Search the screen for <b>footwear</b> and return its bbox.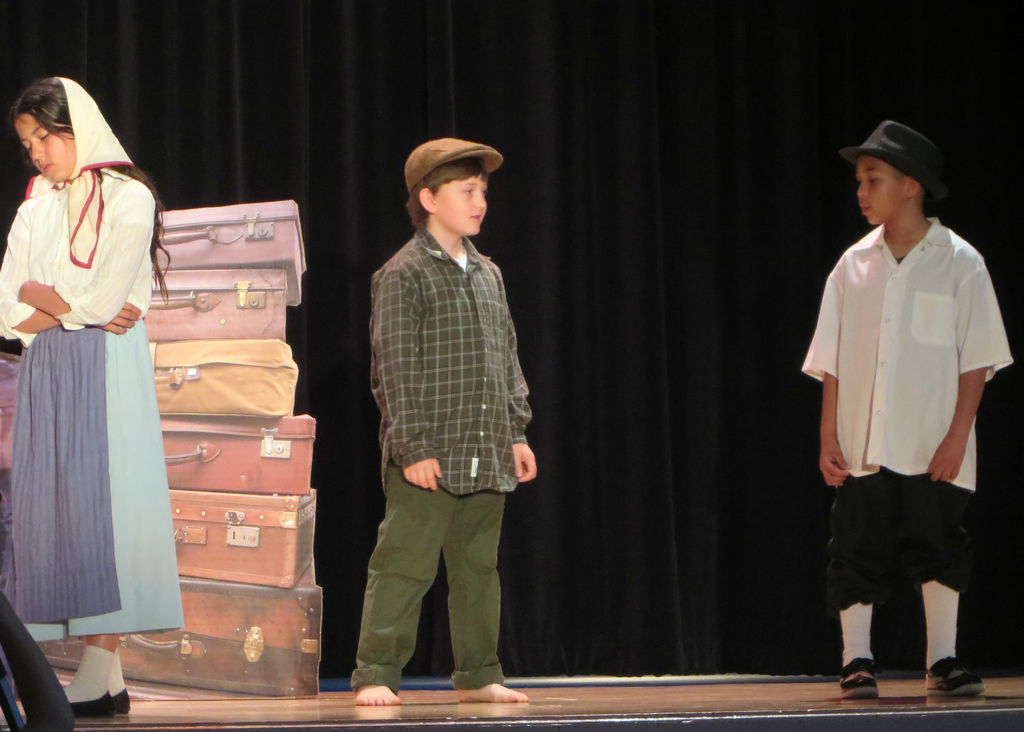
Found: left=838, top=655, right=879, bottom=698.
